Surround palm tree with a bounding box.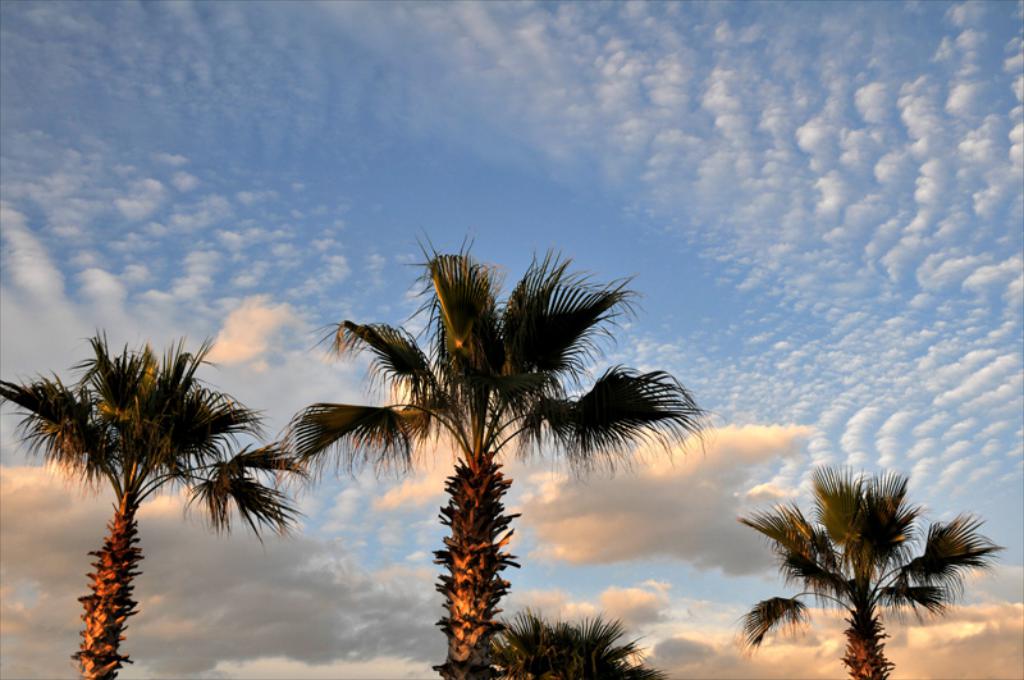
37, 325, 287, 674.
